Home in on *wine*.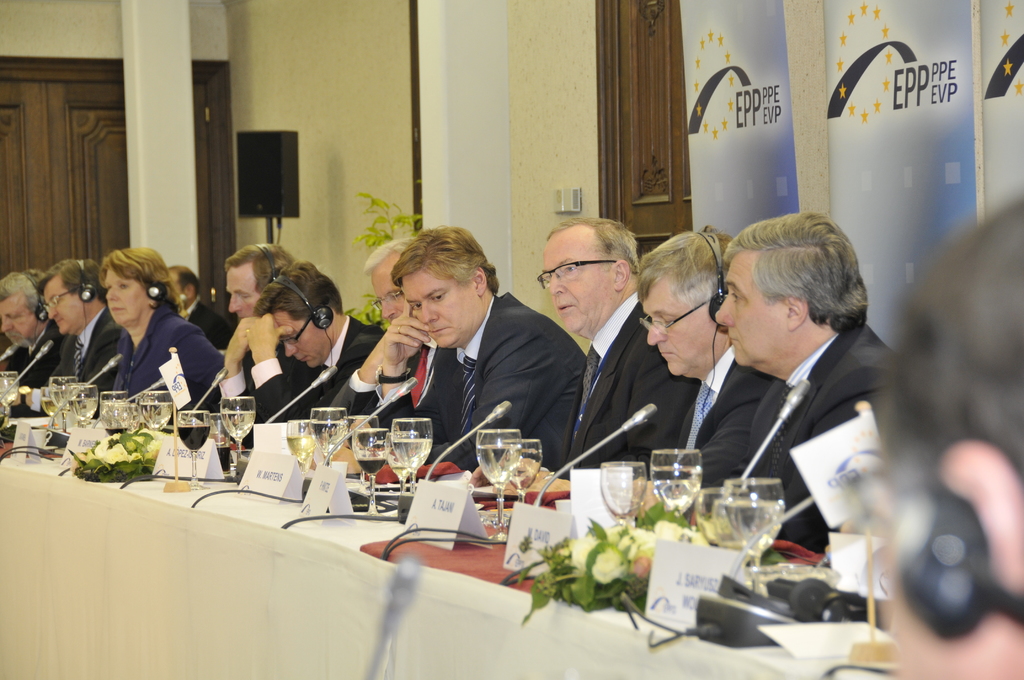
Homed in at [726,498,781,557].
